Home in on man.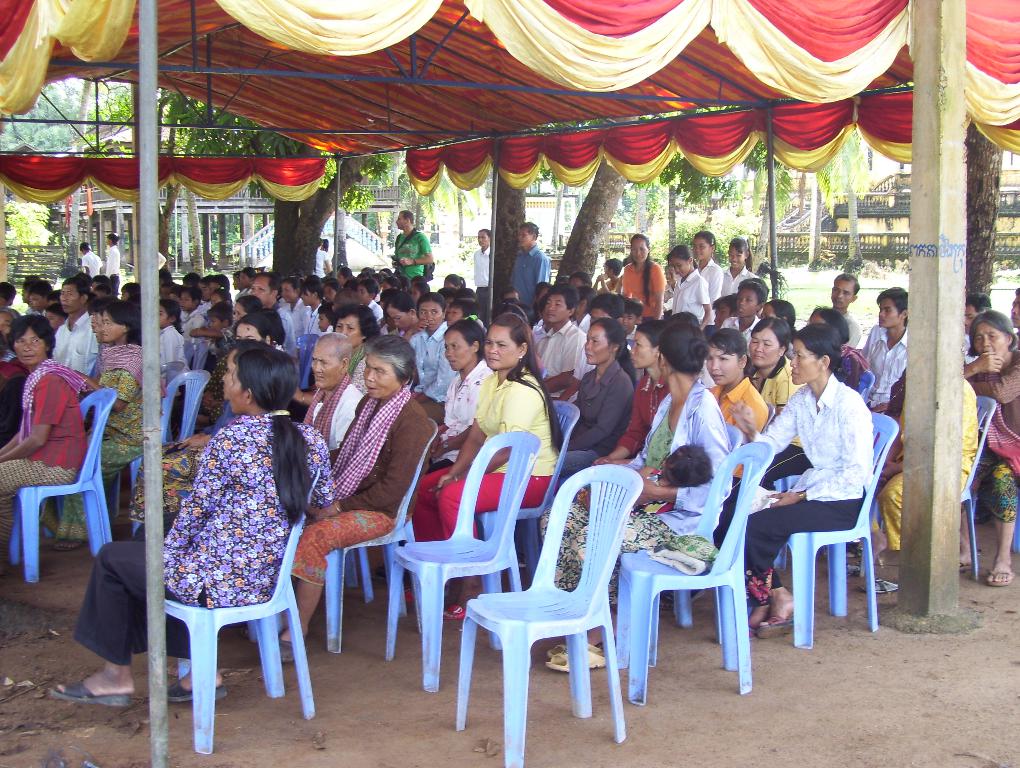
Homed in at select_region(963, 286, 991, 355).
